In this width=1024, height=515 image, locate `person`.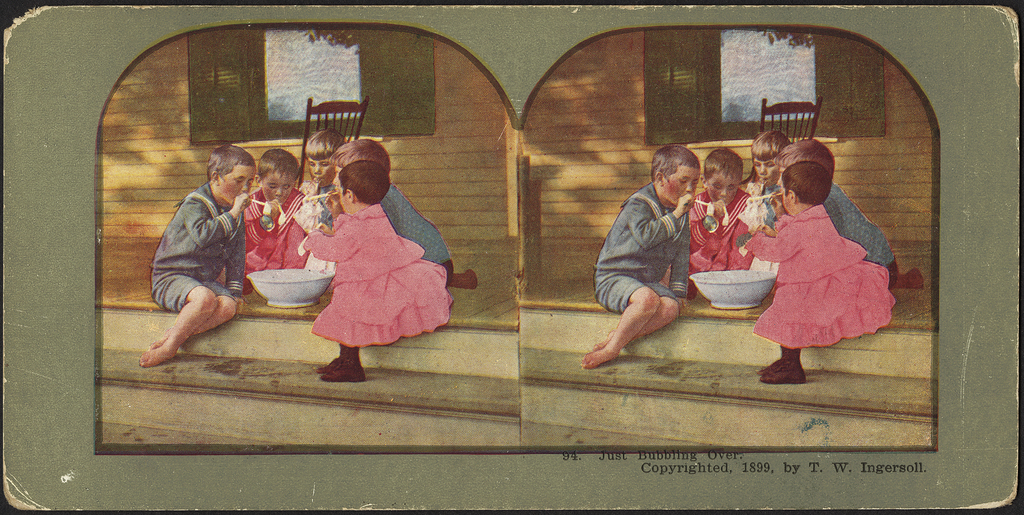
Bounding box: 215,145,311,293.
